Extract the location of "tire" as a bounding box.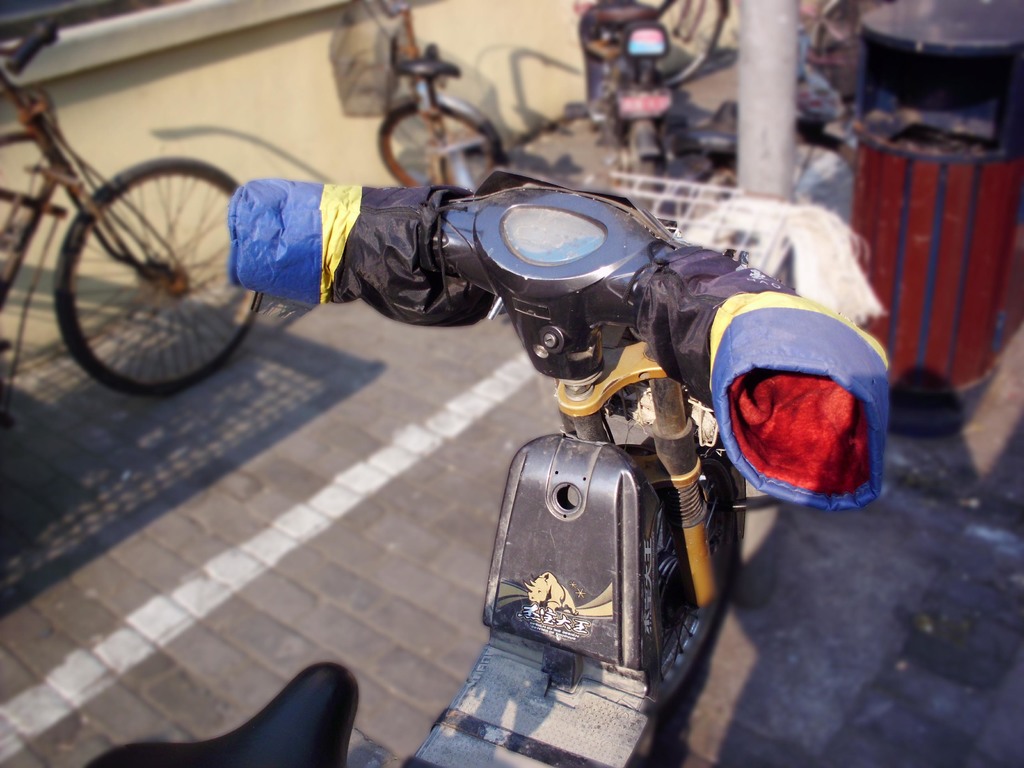
region(622, 117, 671, 214).
